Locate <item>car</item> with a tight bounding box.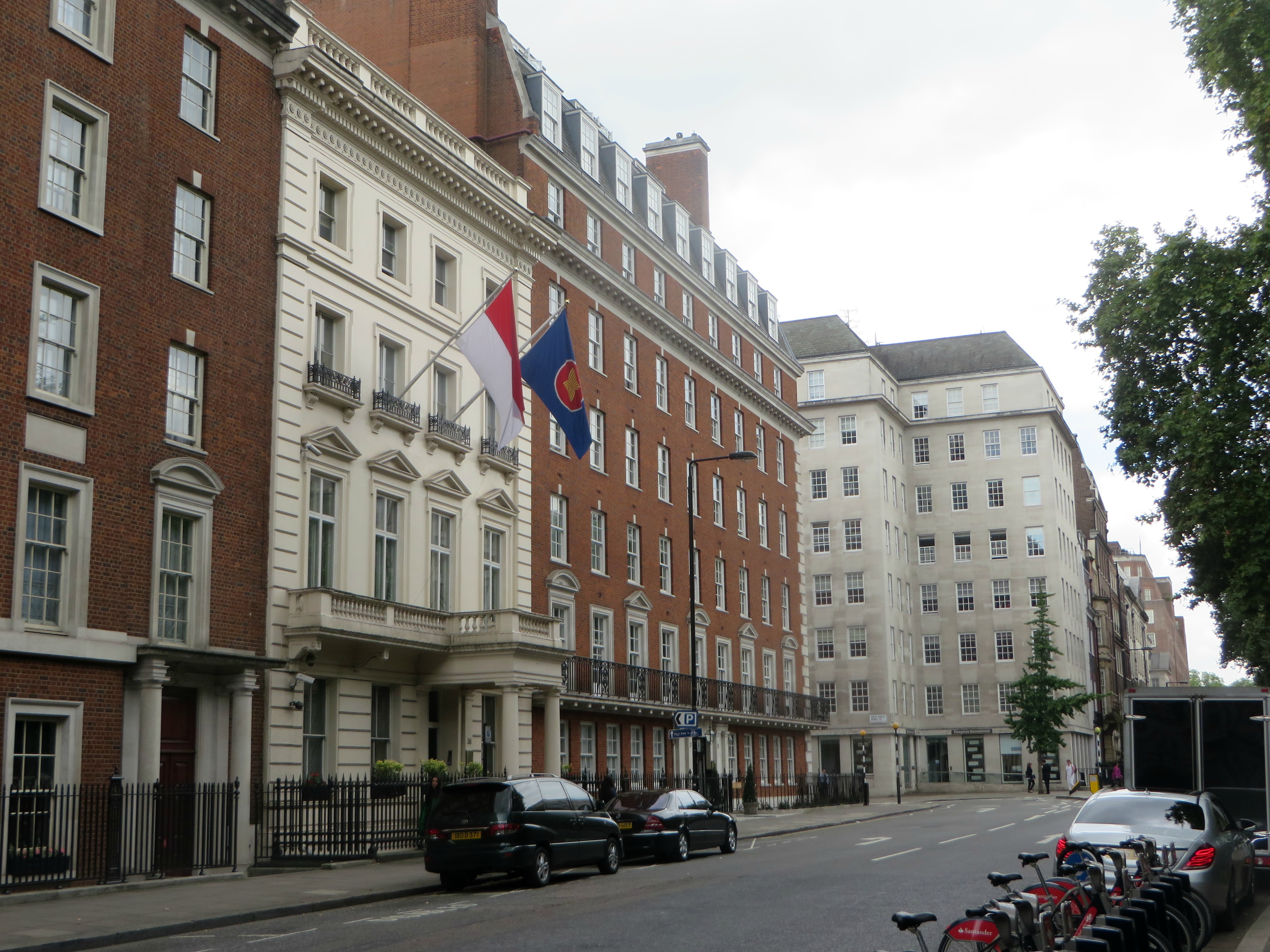
detection(128, 249, 198, 283).
